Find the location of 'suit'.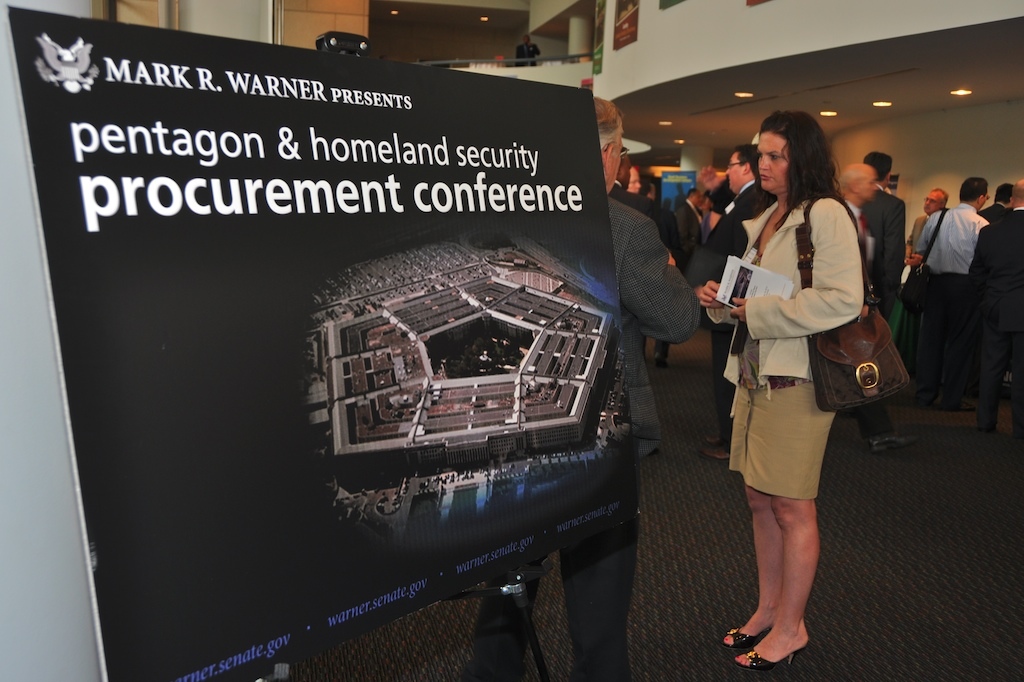
Location: l=656, t=204, r=686, b=358.
